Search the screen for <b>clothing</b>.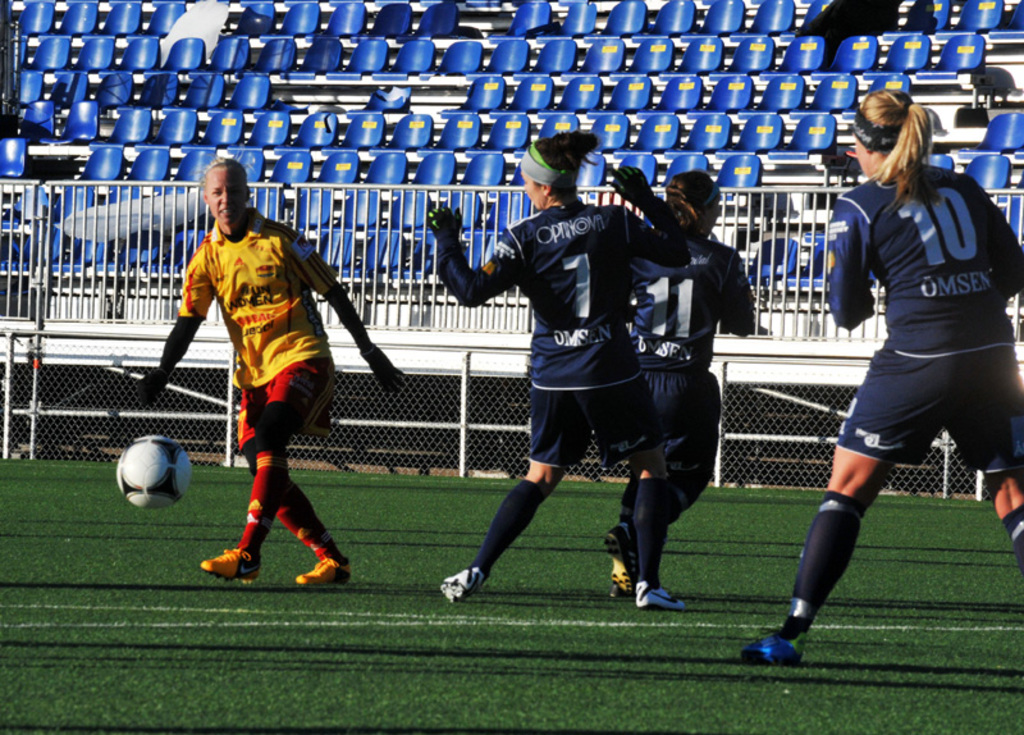
Found at Rect(431, 197, 700, 515).
